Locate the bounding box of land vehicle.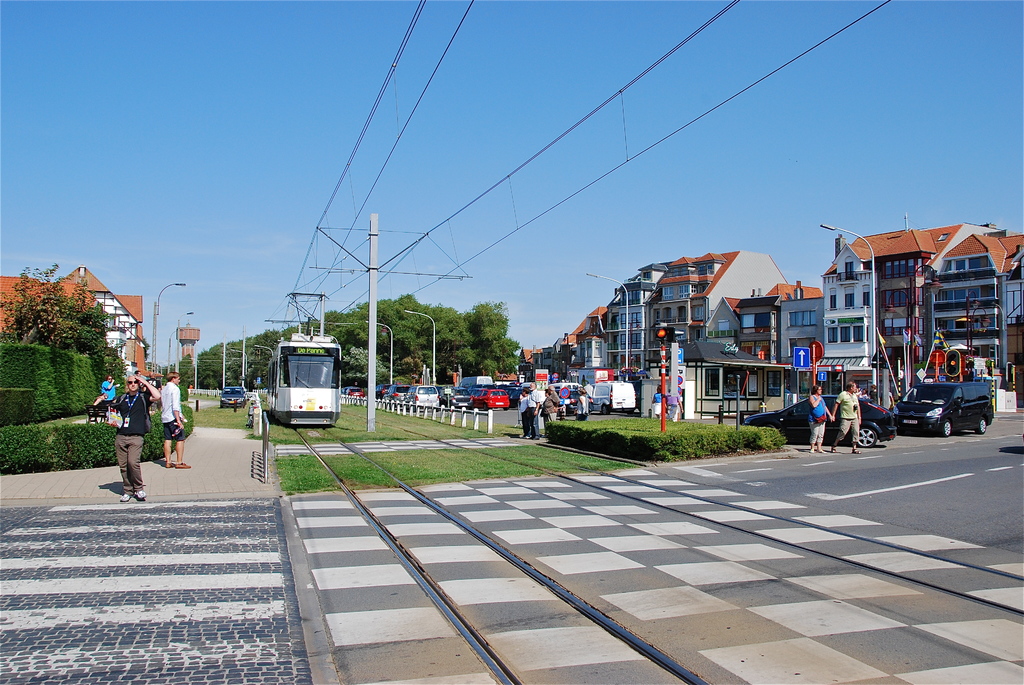
Bounding box: l=467, t=386, r=508, b=411.
